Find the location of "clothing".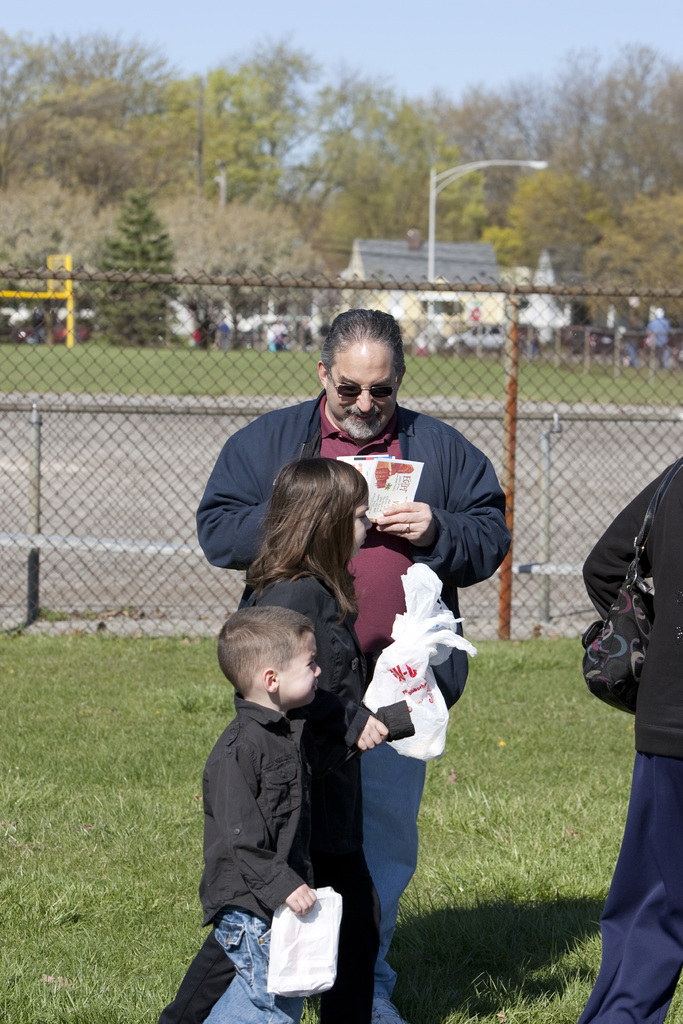
Location: bbox=(231, 554, 376, 1022).
